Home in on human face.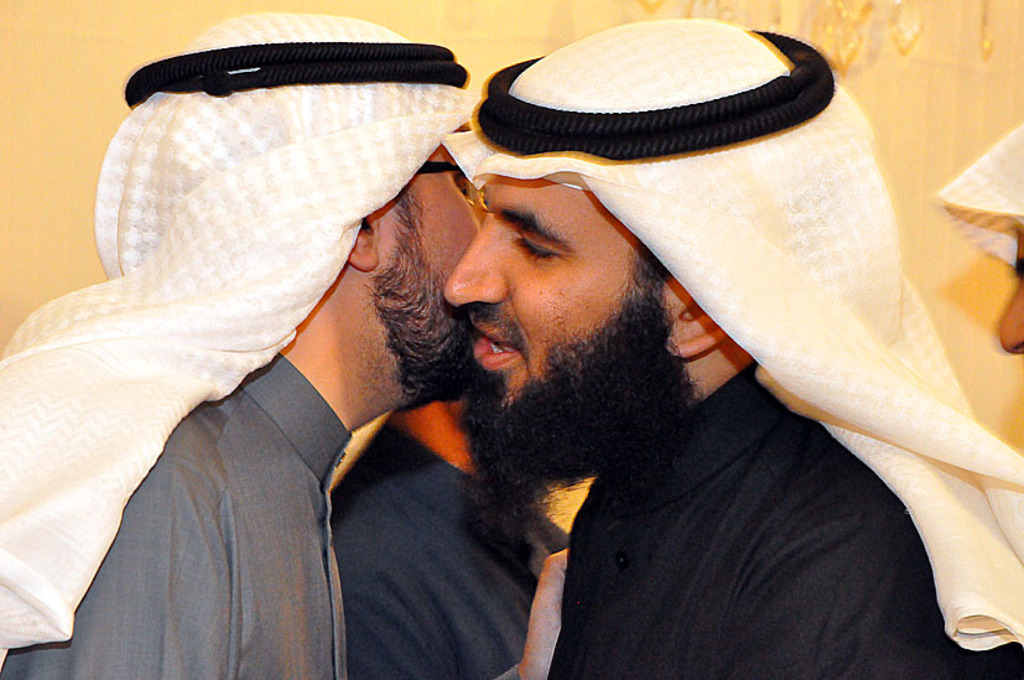
Homed in at {"left": 438, "top": 172, "right": 706, "bottom": 555}.
